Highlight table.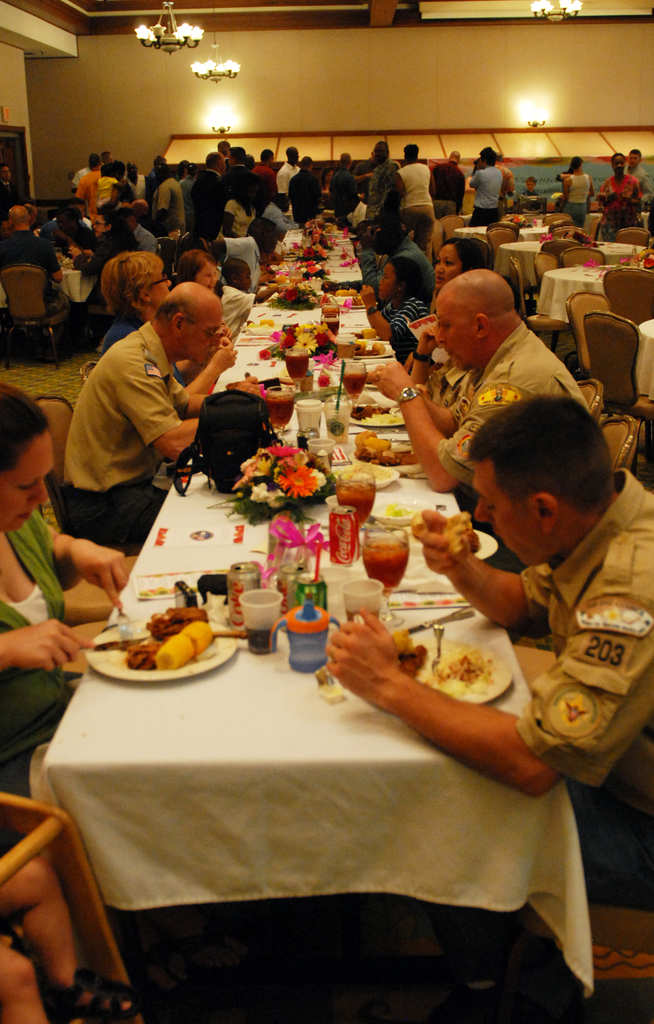
Highlighted region: 454/213/588/244.
